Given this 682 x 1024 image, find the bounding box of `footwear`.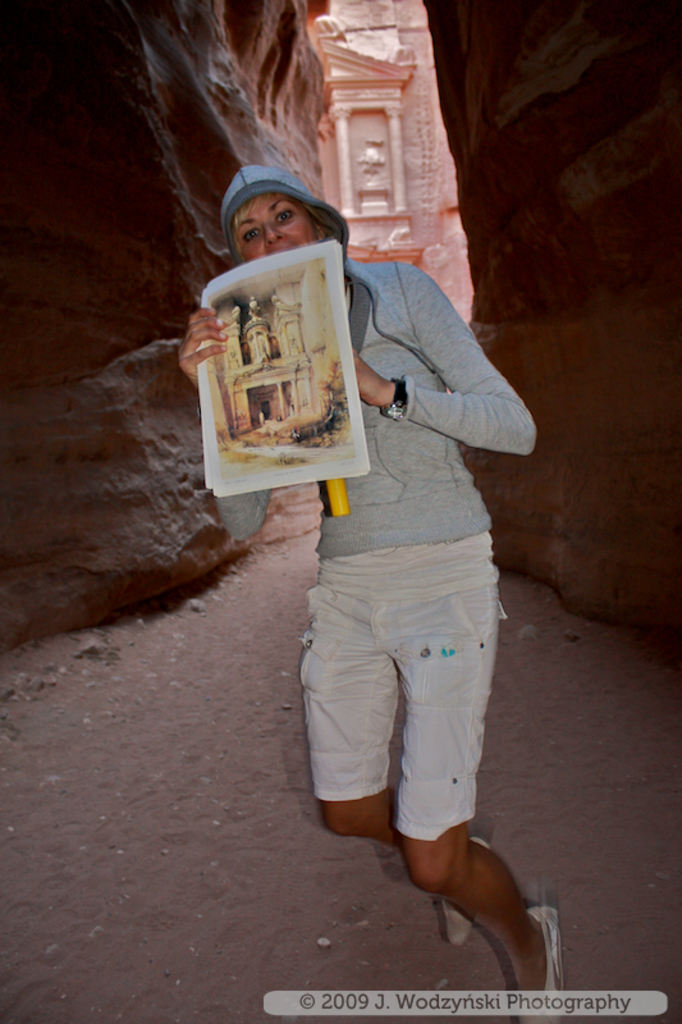
439 838 484 951.
